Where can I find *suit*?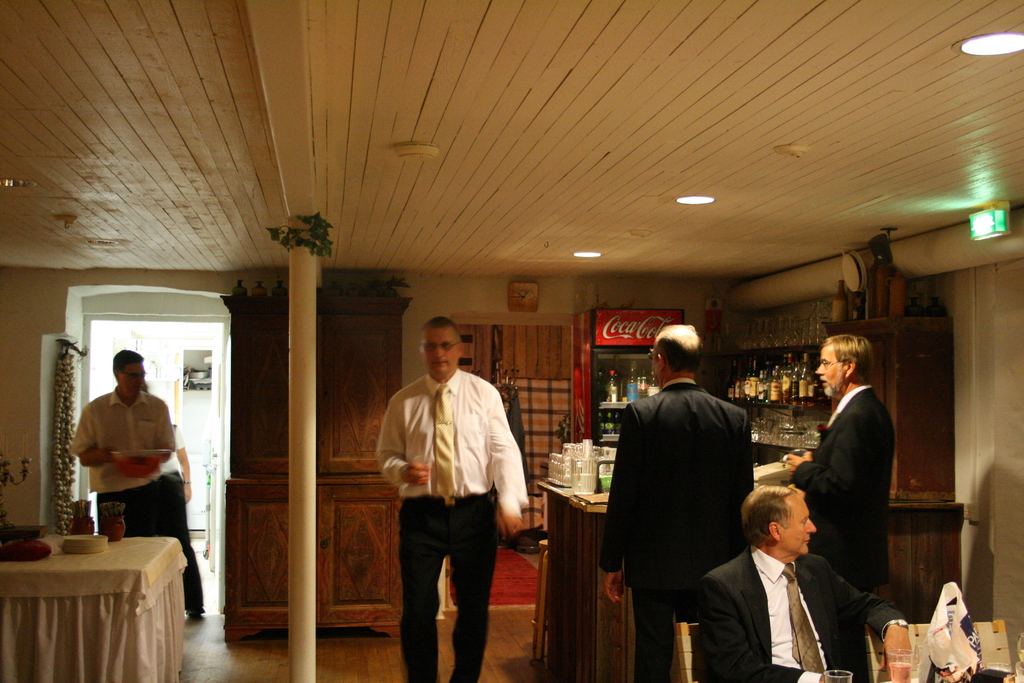
You can find it at [left=800, top=360, right=908, bottom=588].
